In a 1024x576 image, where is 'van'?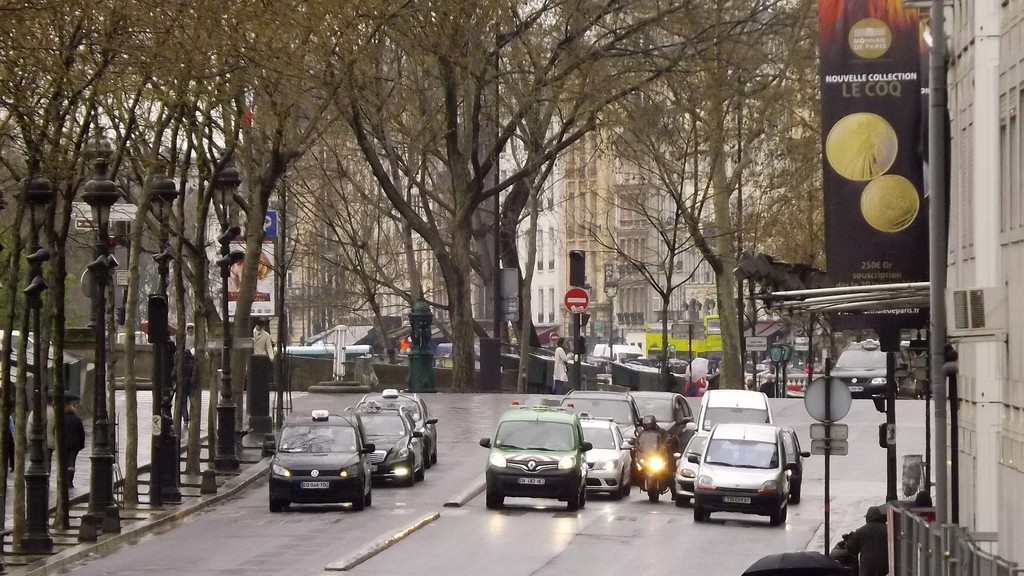
[x1=684, y1=387, x2=772, y2=435].
